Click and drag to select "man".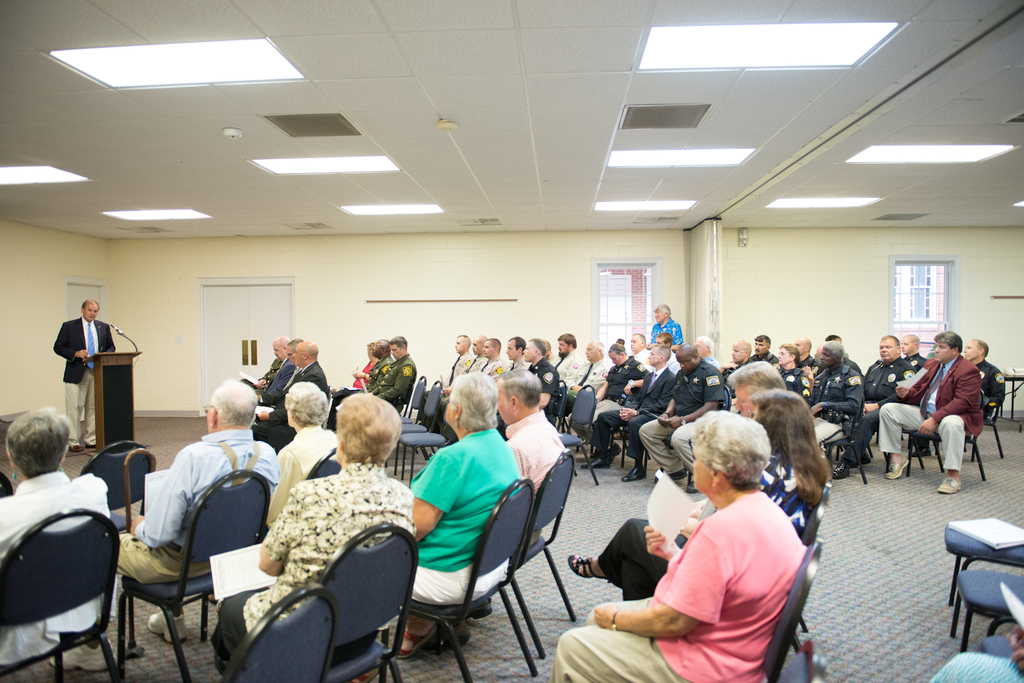
Selection: <region>789, 335, 820, 374</region>.
